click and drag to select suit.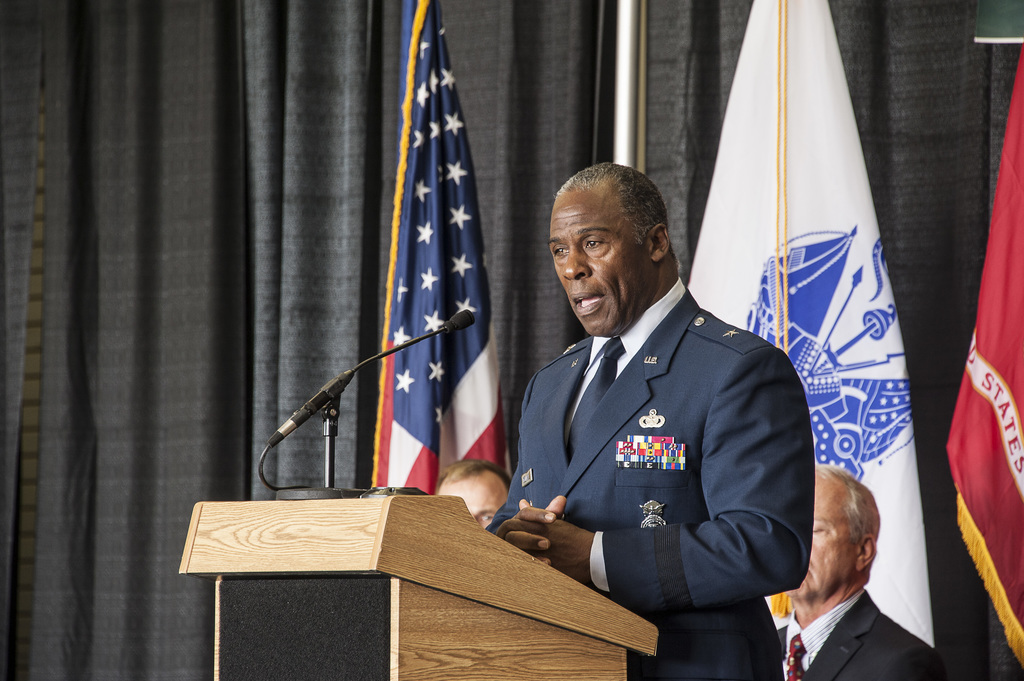
Selection: (x1=507, y1=271, x2=856, y2=634).
